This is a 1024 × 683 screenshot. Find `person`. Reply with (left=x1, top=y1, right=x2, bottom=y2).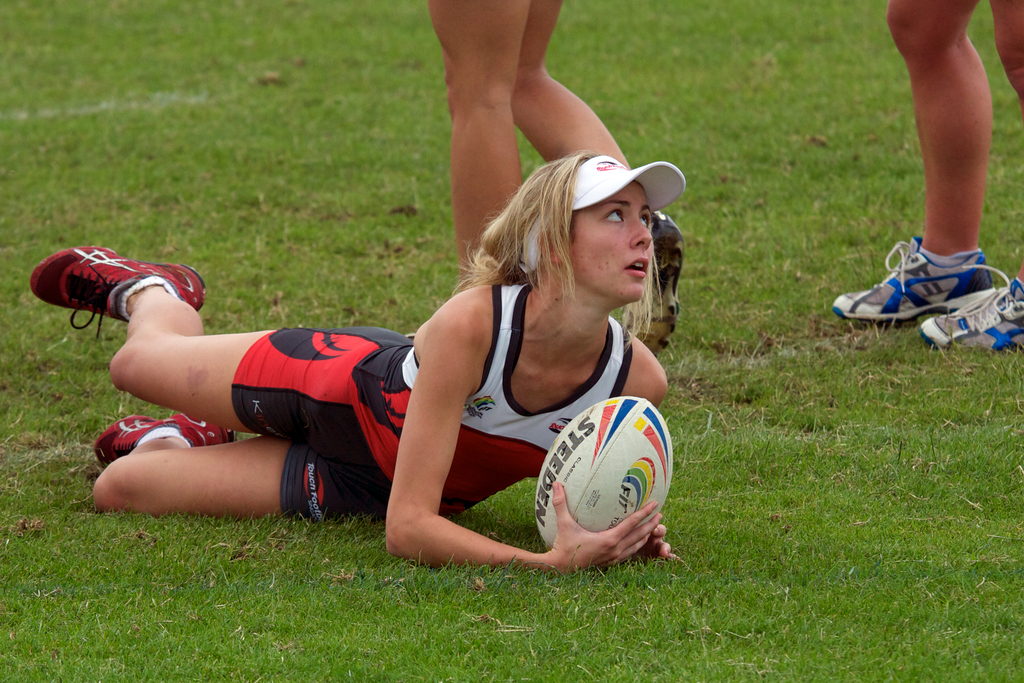
(left=428, top=0, right=644, bottom=280).
